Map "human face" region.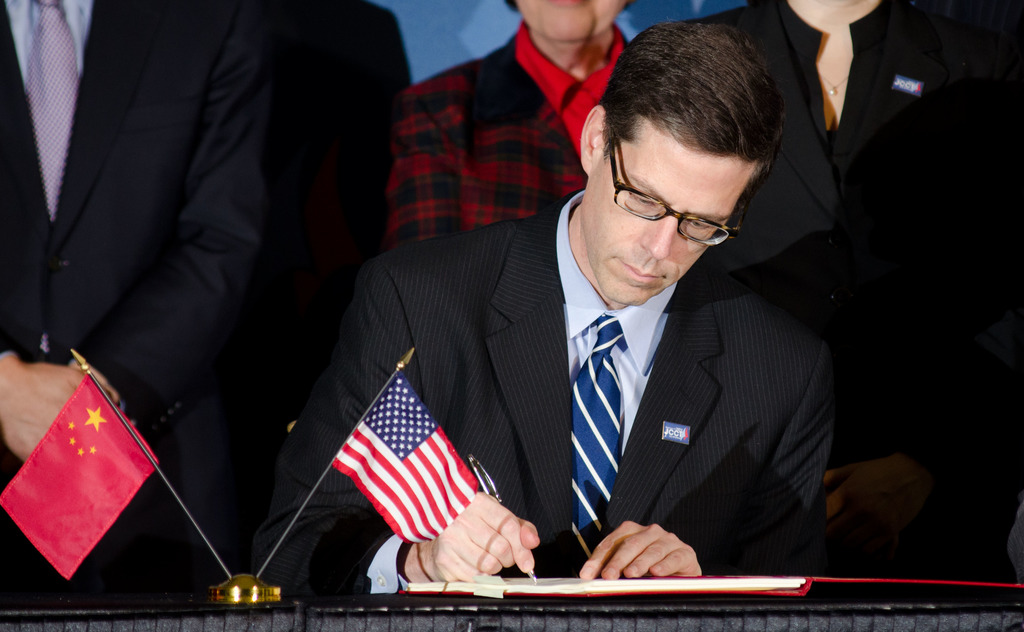
Mapped to <bbox>585, 128, 755, 304</bbox>.
